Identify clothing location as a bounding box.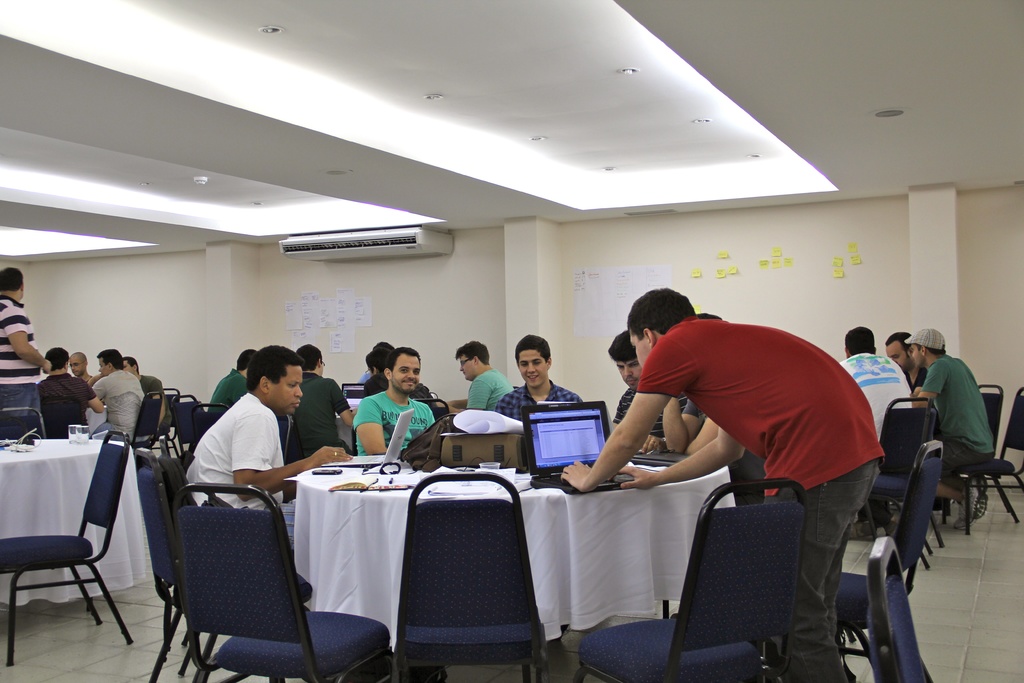
bbox=[92, 369, 145, 439].
